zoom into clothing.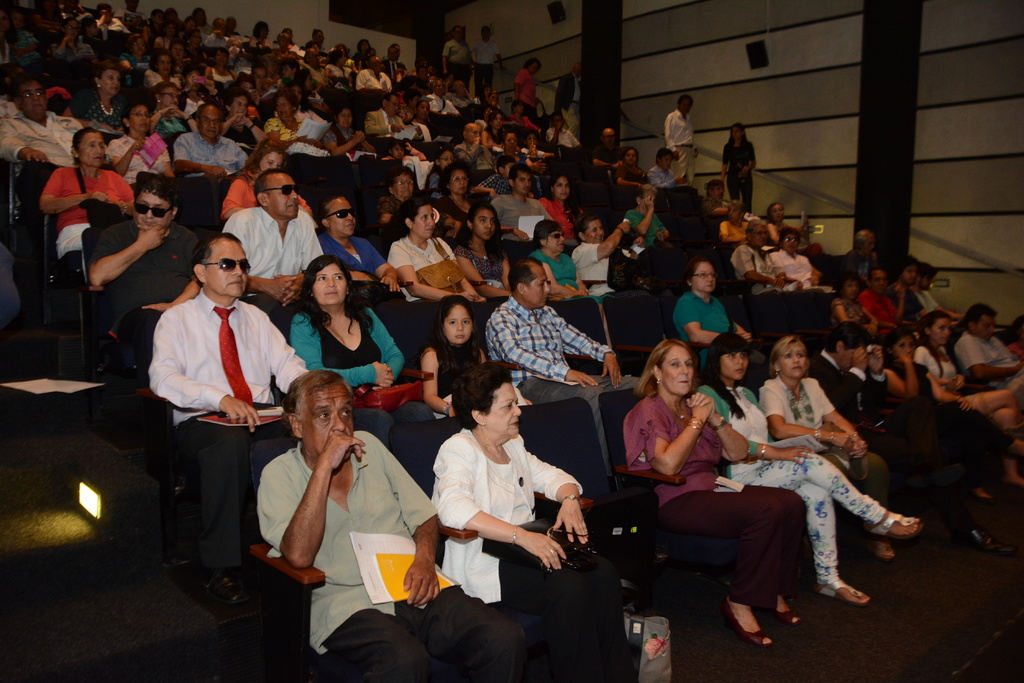
Zoom target: Rect(435, 198, 510, 236).
